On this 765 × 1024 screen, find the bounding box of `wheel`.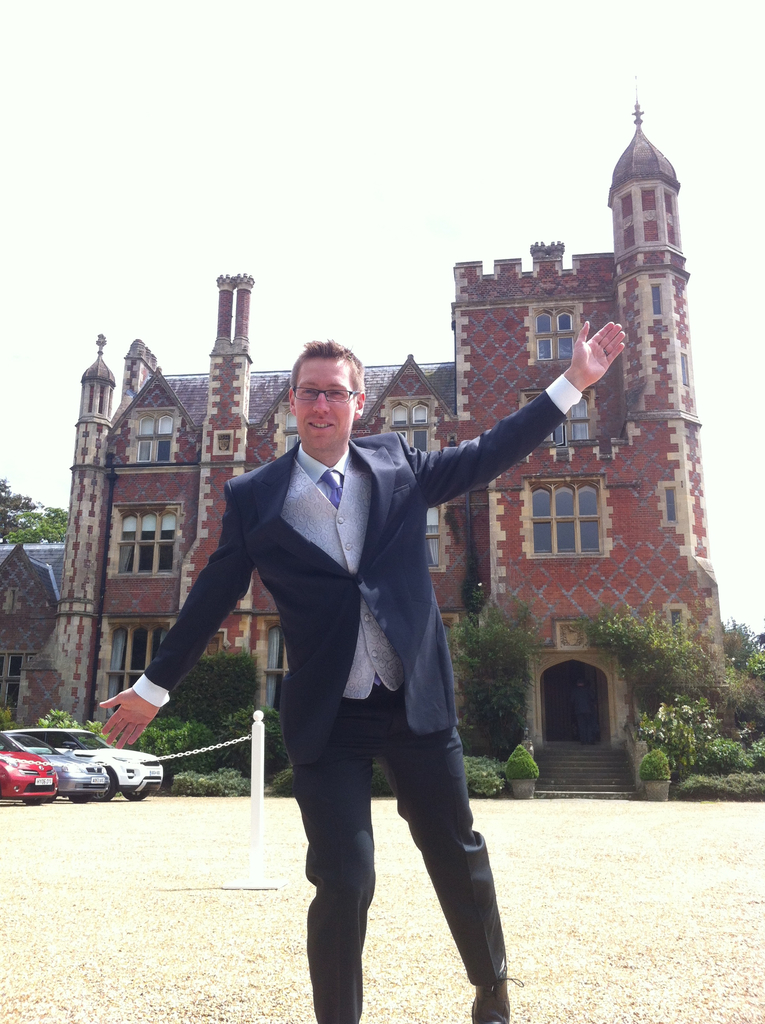
Bounding box: rect(121, 791, 149, 798).
